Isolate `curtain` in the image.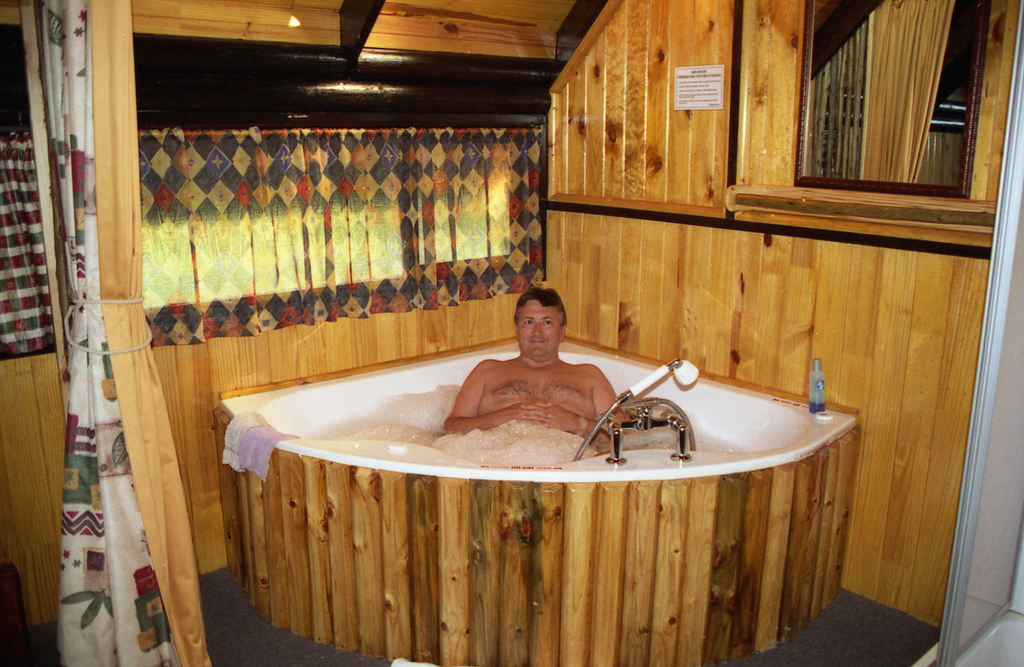
Isolated region: [20, 0, 187, 666].
